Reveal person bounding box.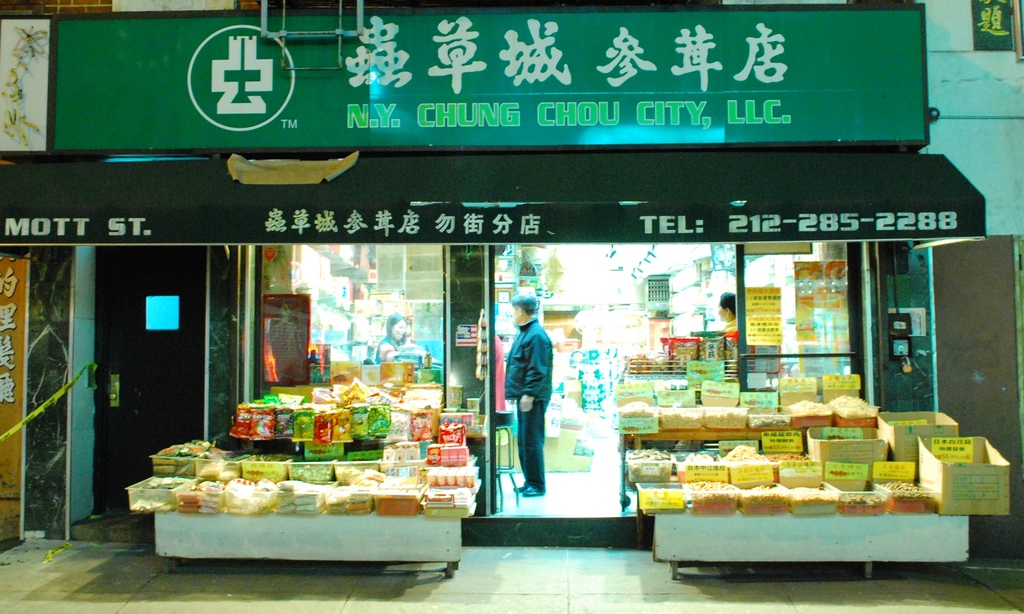
Revealed: 712 291 759 357.
